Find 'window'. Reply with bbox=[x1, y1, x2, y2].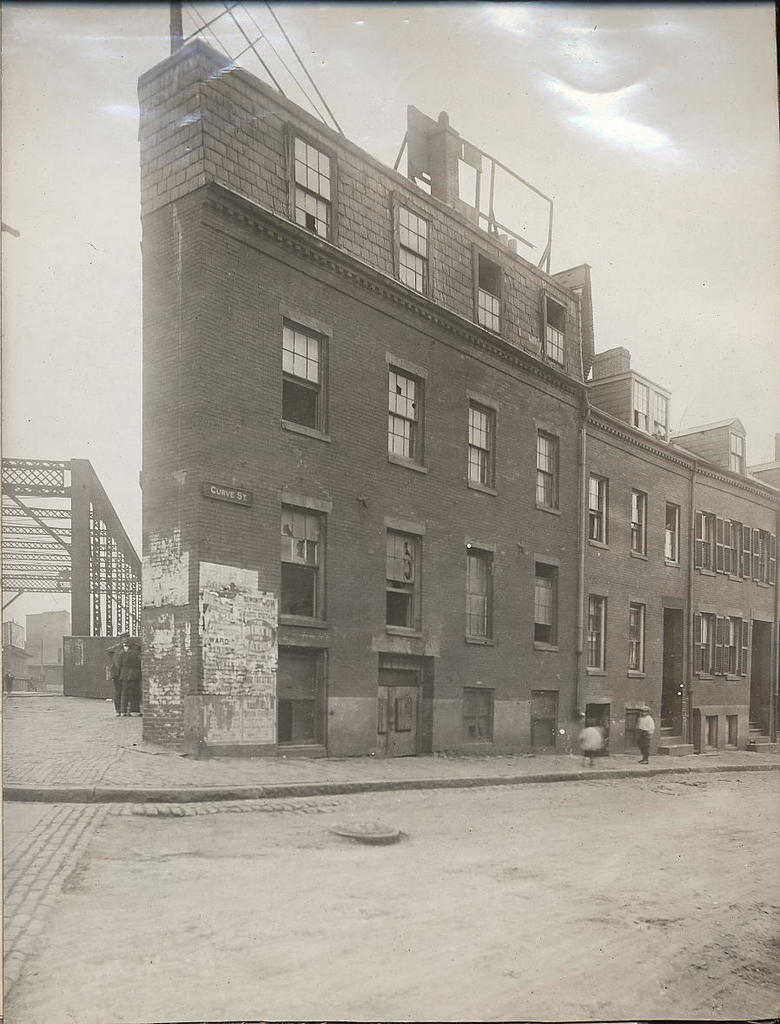
bbox=[532, 551, 558, 654].
